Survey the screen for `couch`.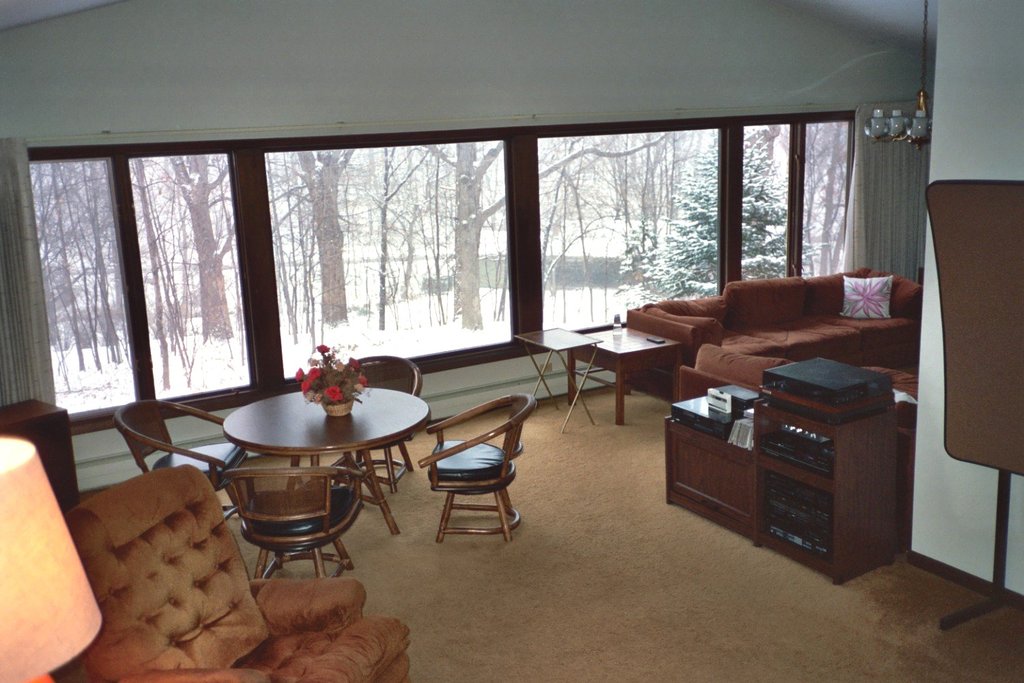
Survey found: crop(639, 275, 923, 408).
